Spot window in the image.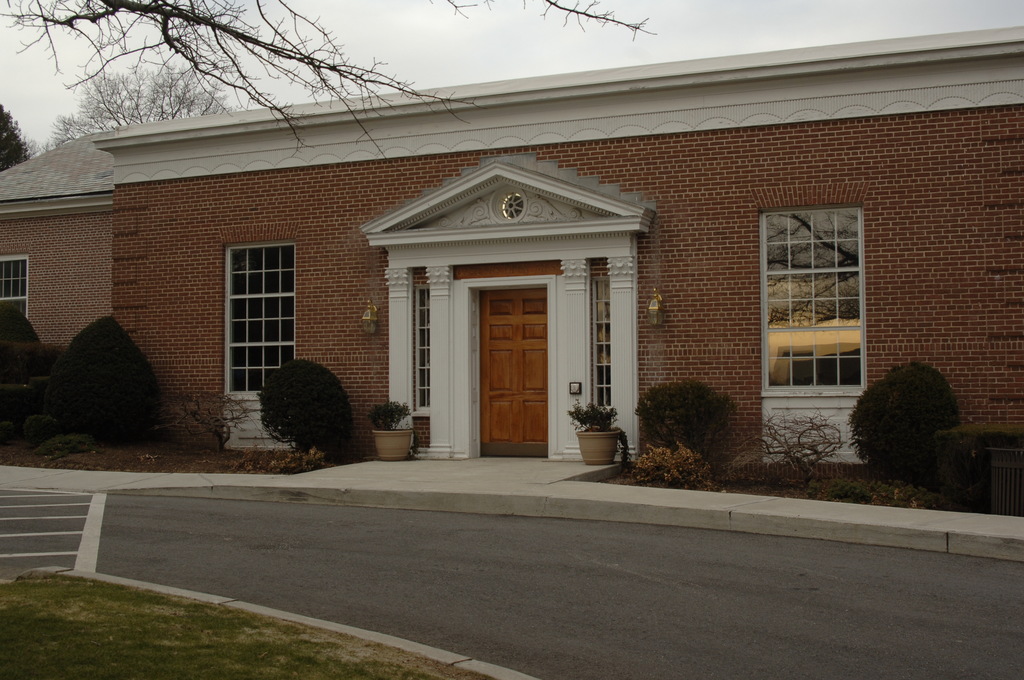
window found at (758, 179, 880, 398).
